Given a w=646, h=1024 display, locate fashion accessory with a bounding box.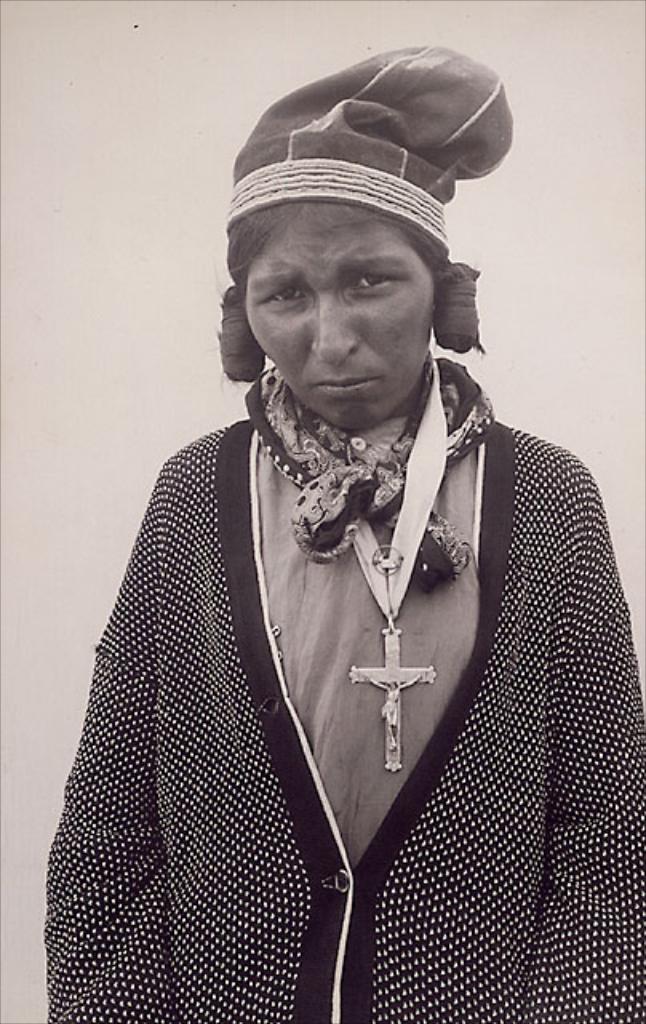
Located: [243,352,499,776].
